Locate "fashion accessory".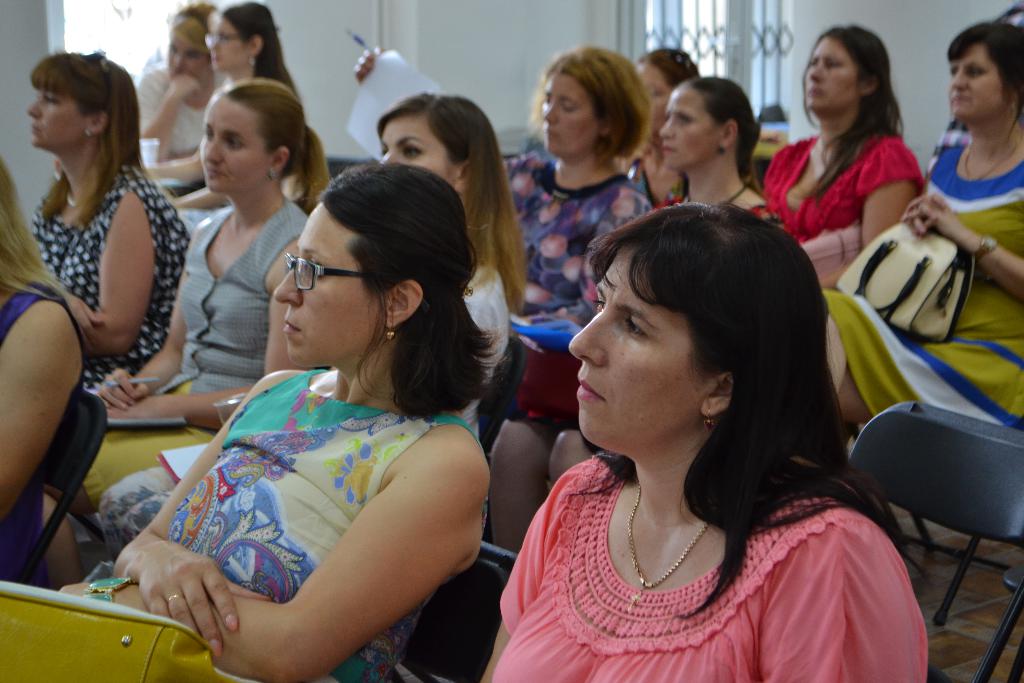
Bounding box: <region>0, 580, 264, 682</region>.
